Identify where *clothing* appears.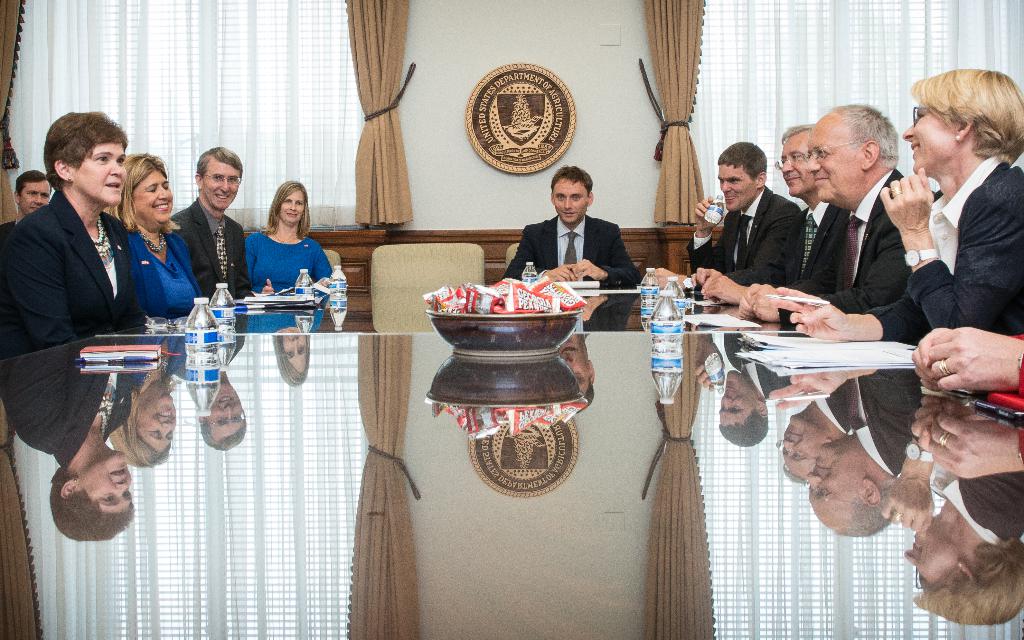
Appears at bbox=[117, 214, 201, 321].
